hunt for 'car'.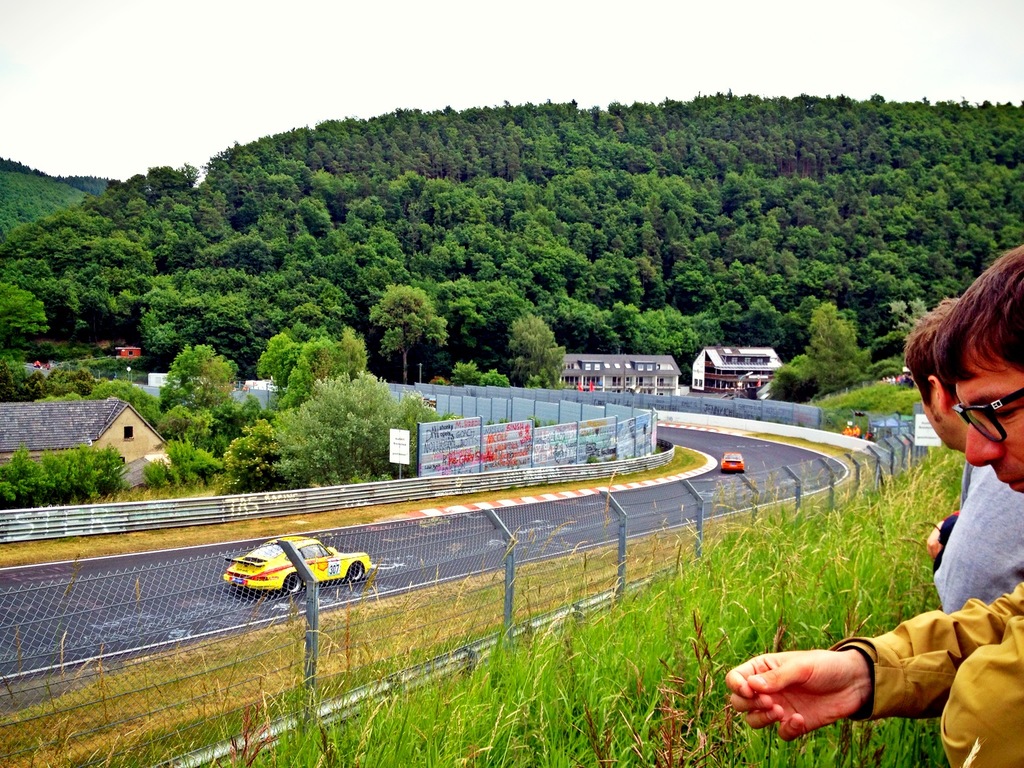
Hunted down at 226:537:373:596.
